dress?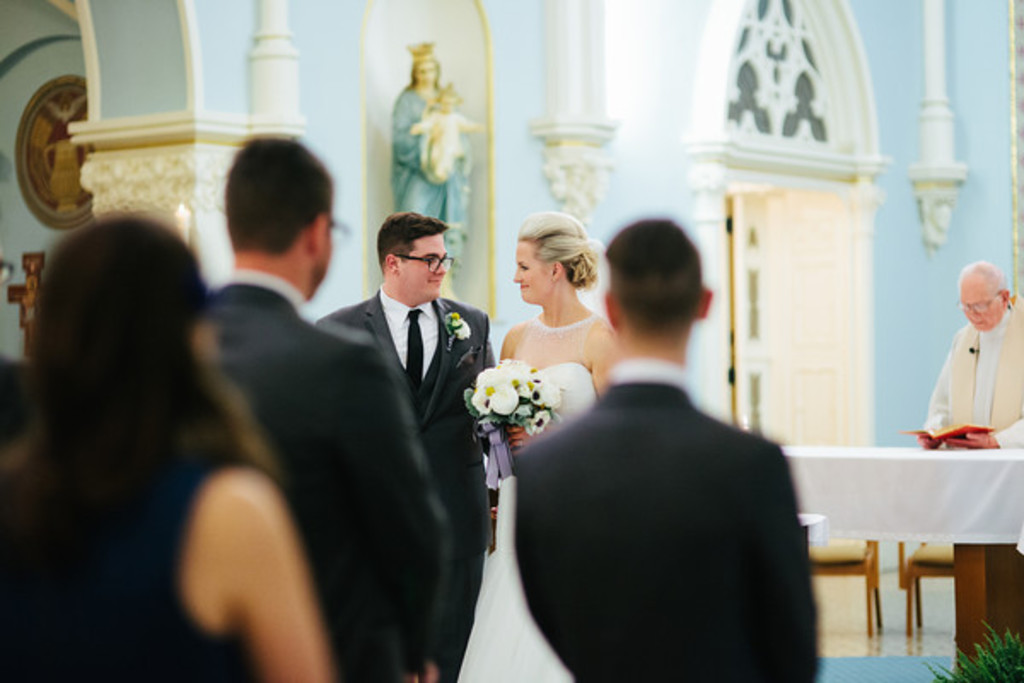
box=[2, 459, 247, 678]
